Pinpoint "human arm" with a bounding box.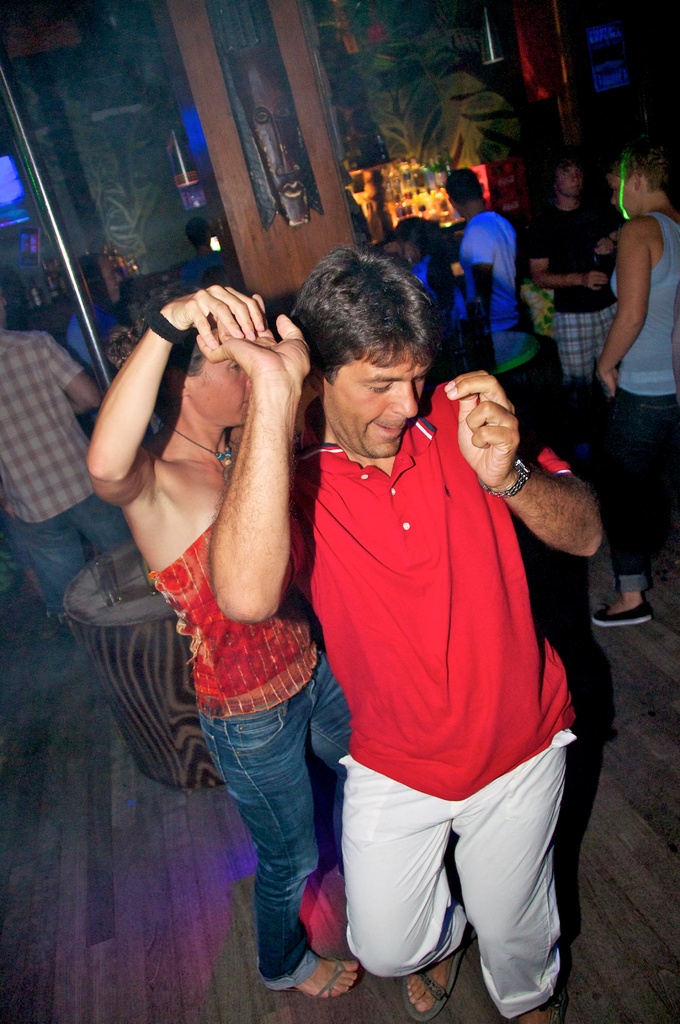
{"left": 469, "top": 233, "right": 493, "bottom": 323}.
